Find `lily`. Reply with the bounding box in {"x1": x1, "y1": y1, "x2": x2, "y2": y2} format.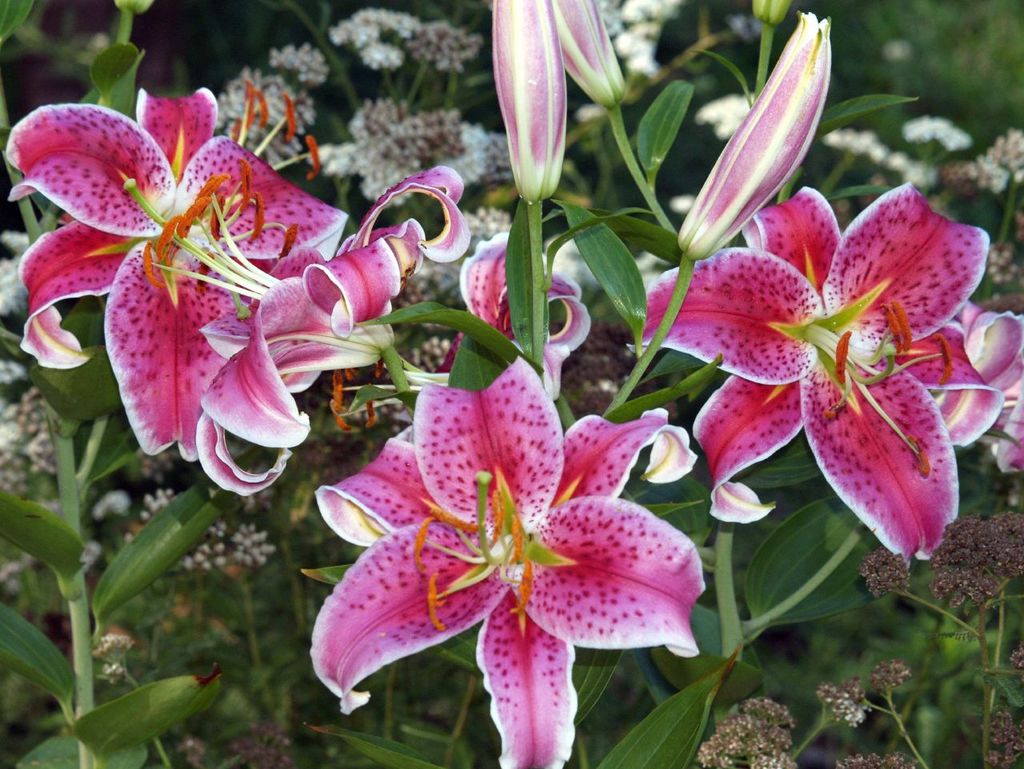
{"x1": 302, "y1": 356, "x2": 704, "y2": 768}.
